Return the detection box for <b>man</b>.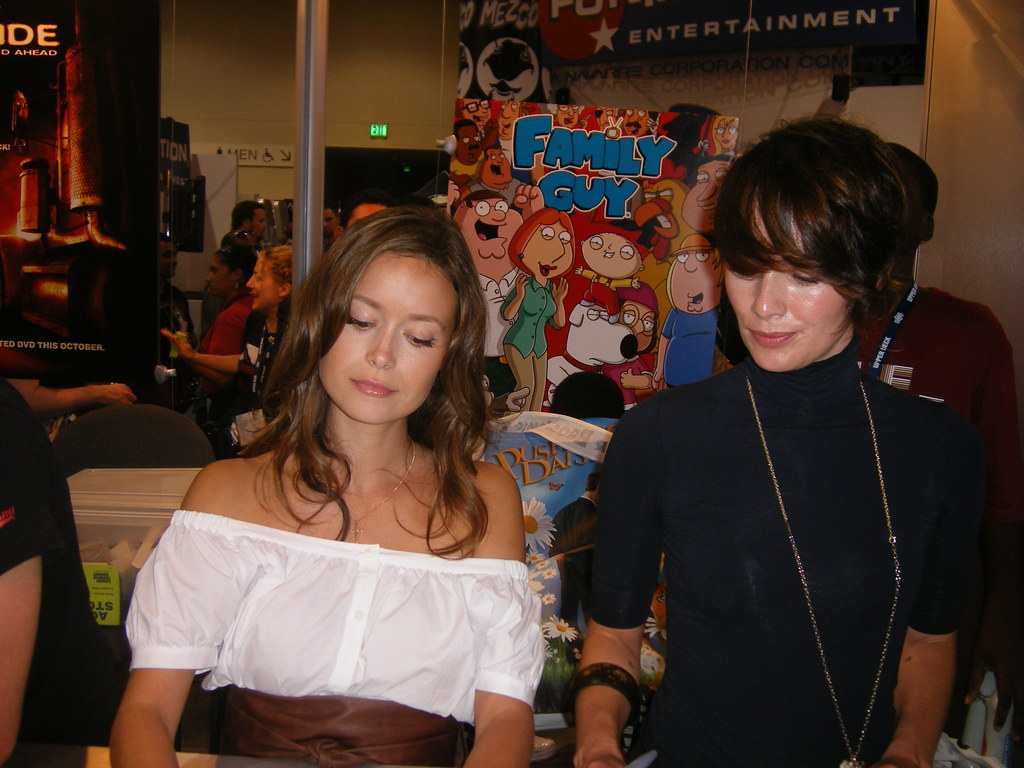
l=682, t=153, r=733, b=244.
